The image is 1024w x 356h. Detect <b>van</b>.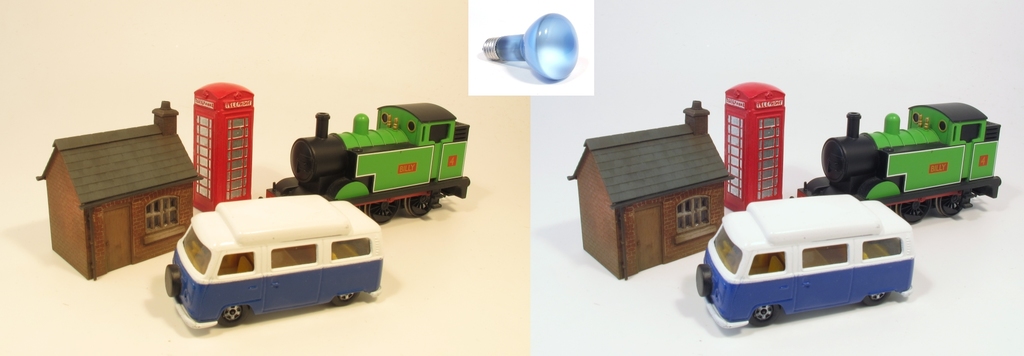
Detection: region(691, 191, 917, 330).
